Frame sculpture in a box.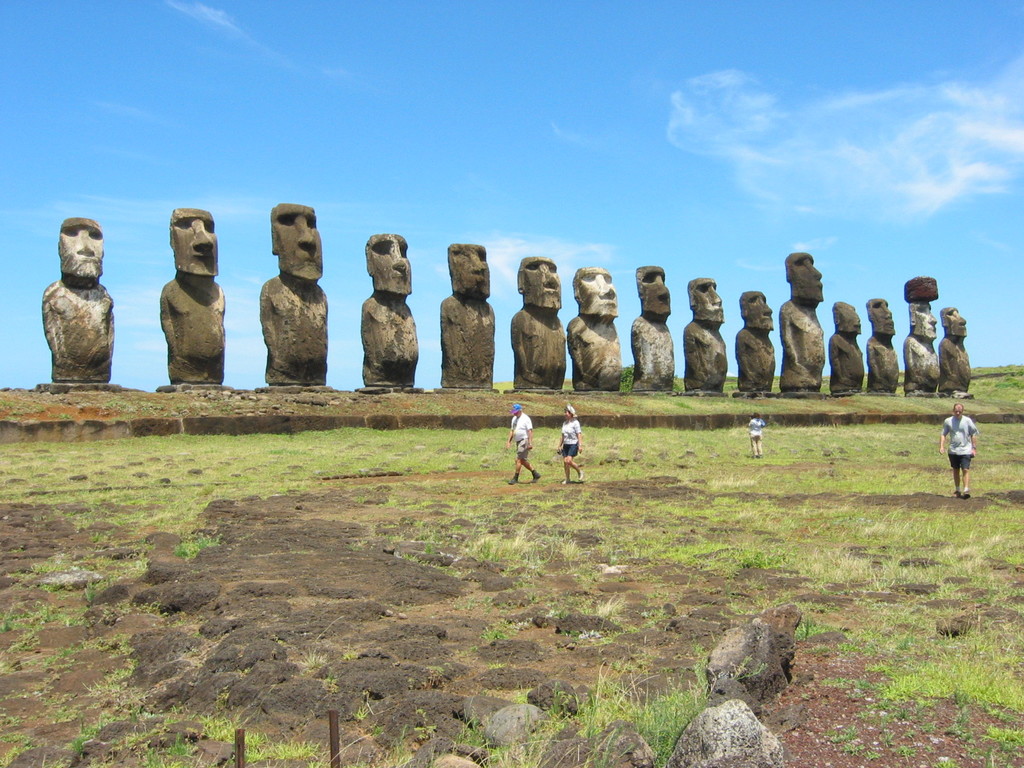
<region>939, 304, 976, 394</region>.
